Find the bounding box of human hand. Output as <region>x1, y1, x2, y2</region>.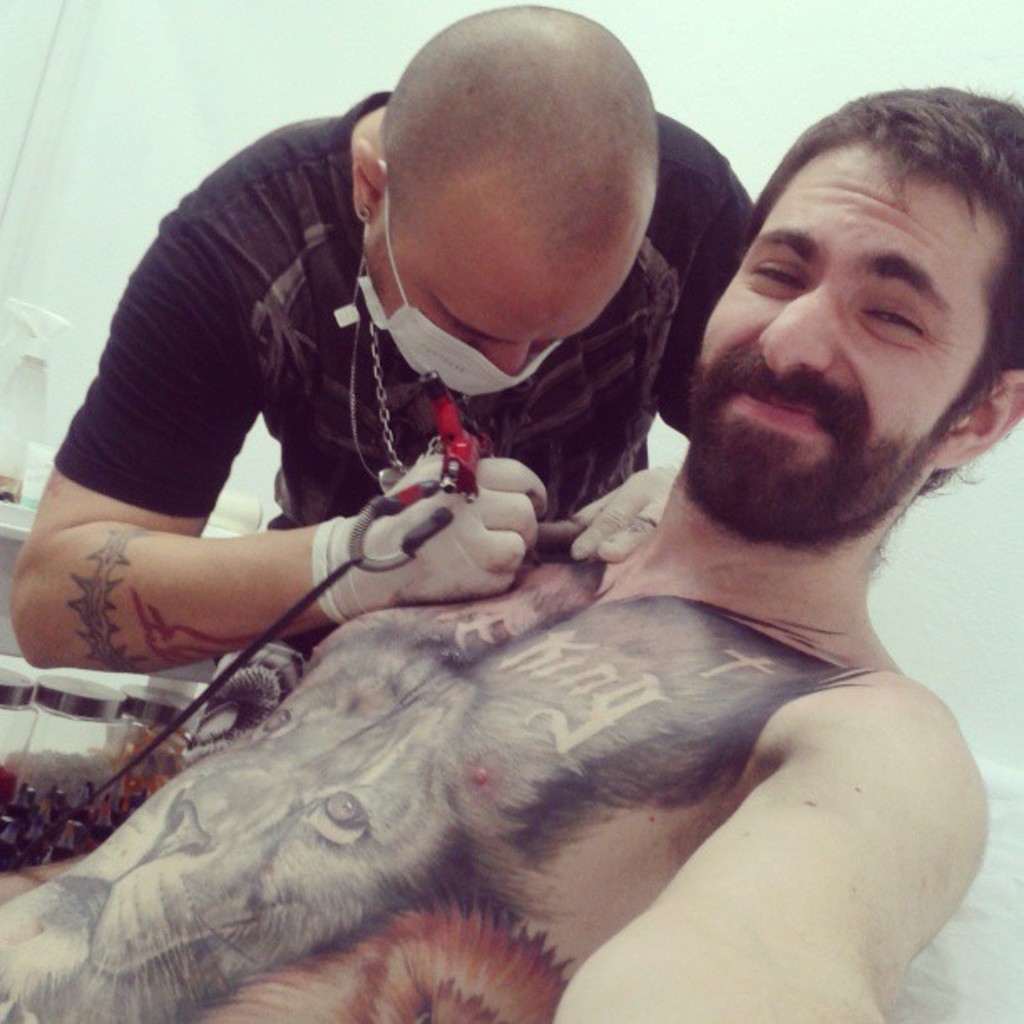
<region>318, 453, 567, 609</region>.
